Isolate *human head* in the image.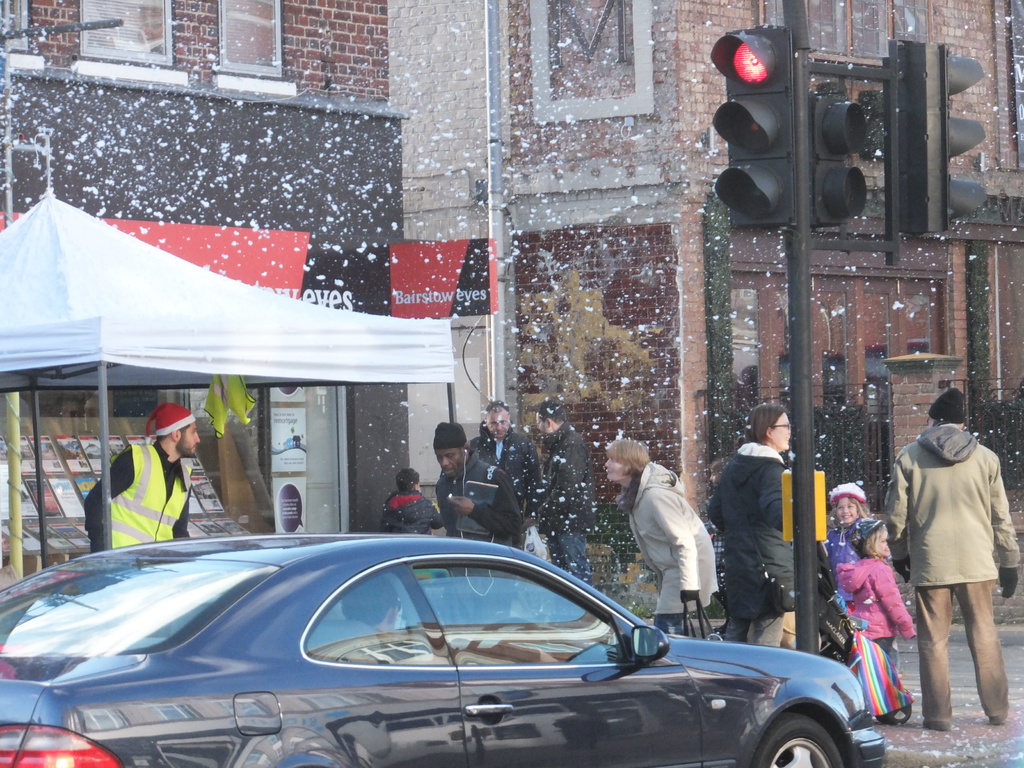
Isolated region: <bbox>604, 436, 653, 484</bbox>.
